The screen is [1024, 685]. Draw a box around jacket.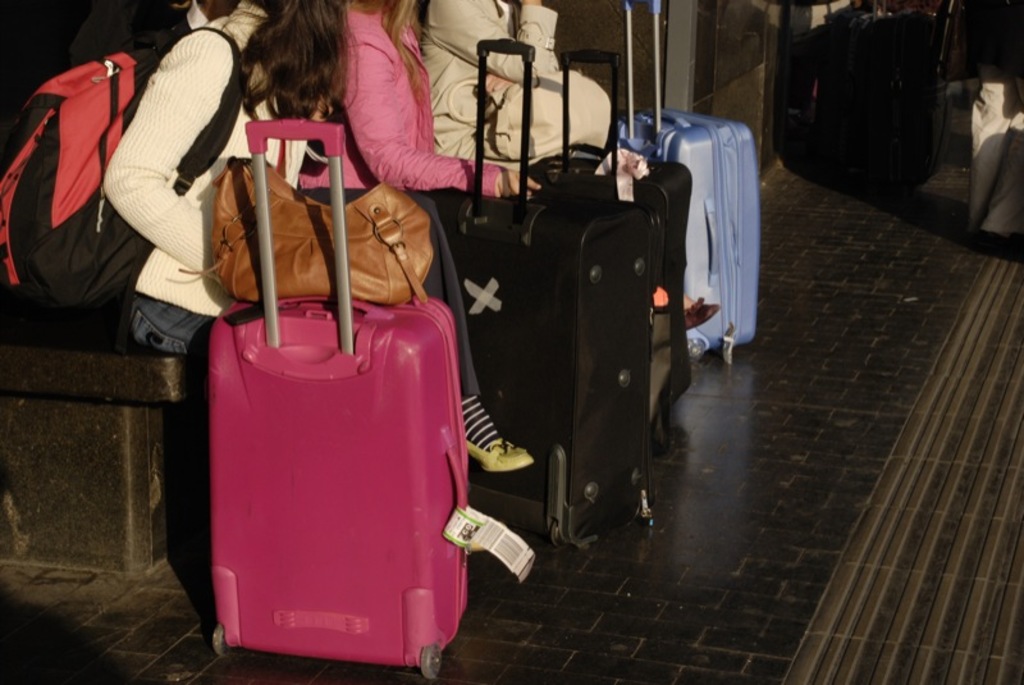
293:0:513:198.
